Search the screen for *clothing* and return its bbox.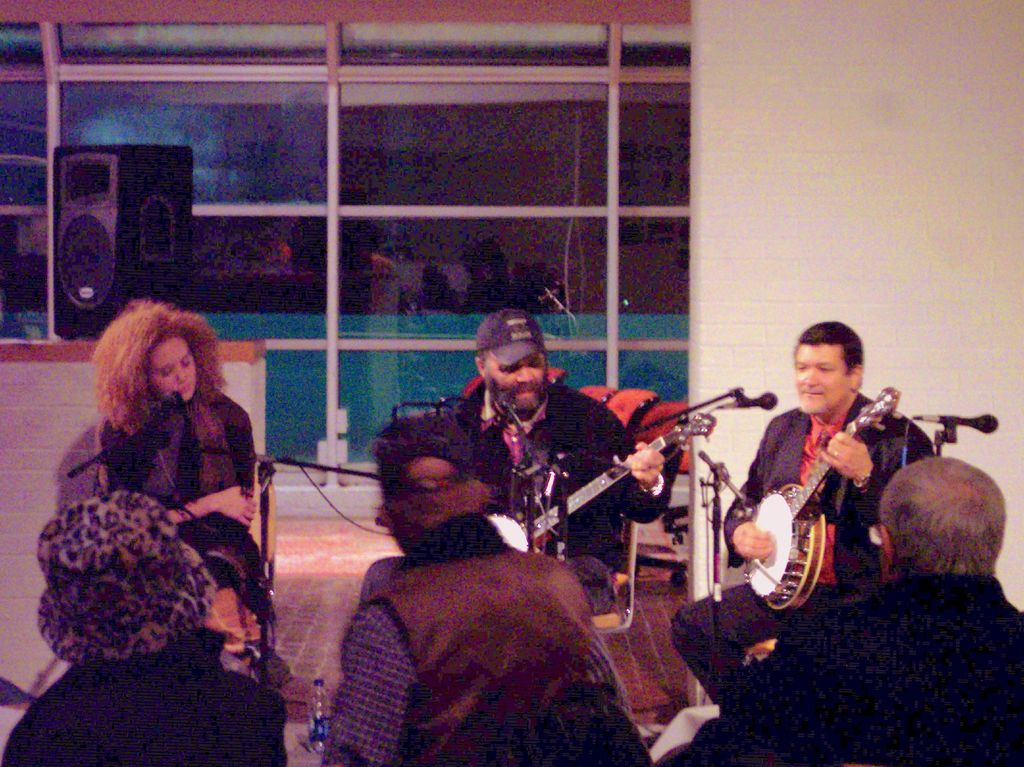
Found: [671, 391, 934, 705].
